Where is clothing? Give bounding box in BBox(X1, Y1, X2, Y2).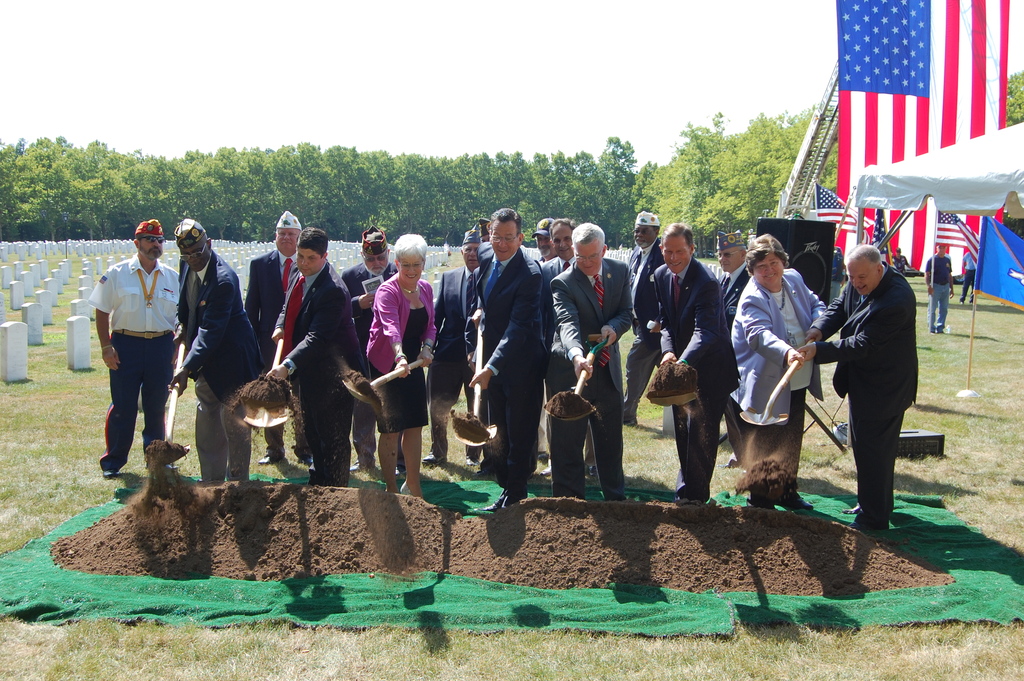
BBox(88, 254, 184, 479).
